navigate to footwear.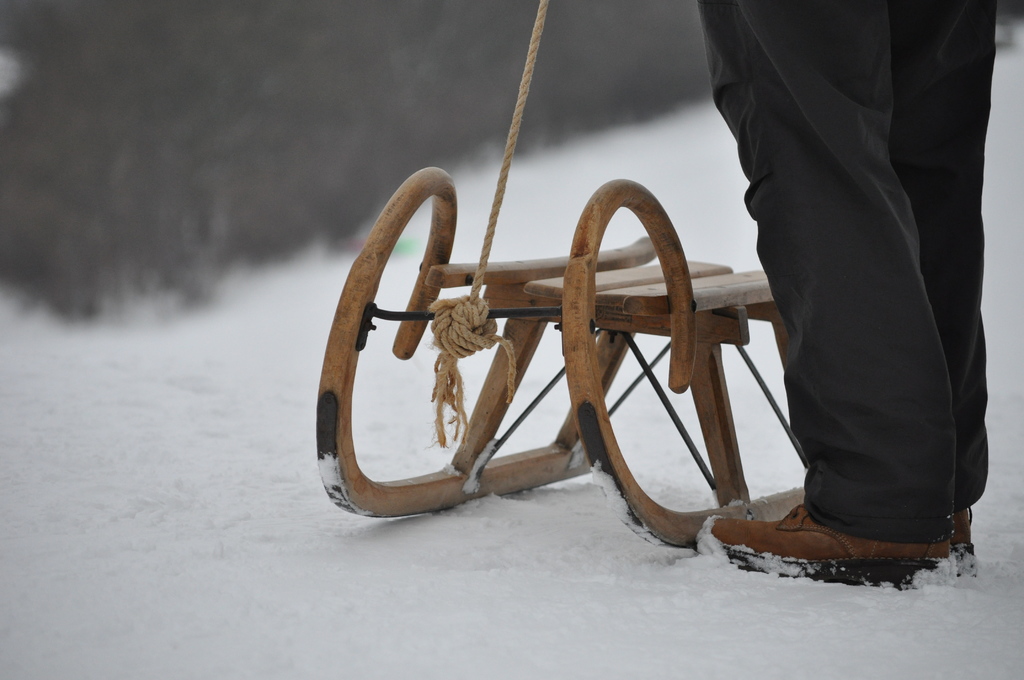
Navigation target: detection(703, 503, 961, 596).
